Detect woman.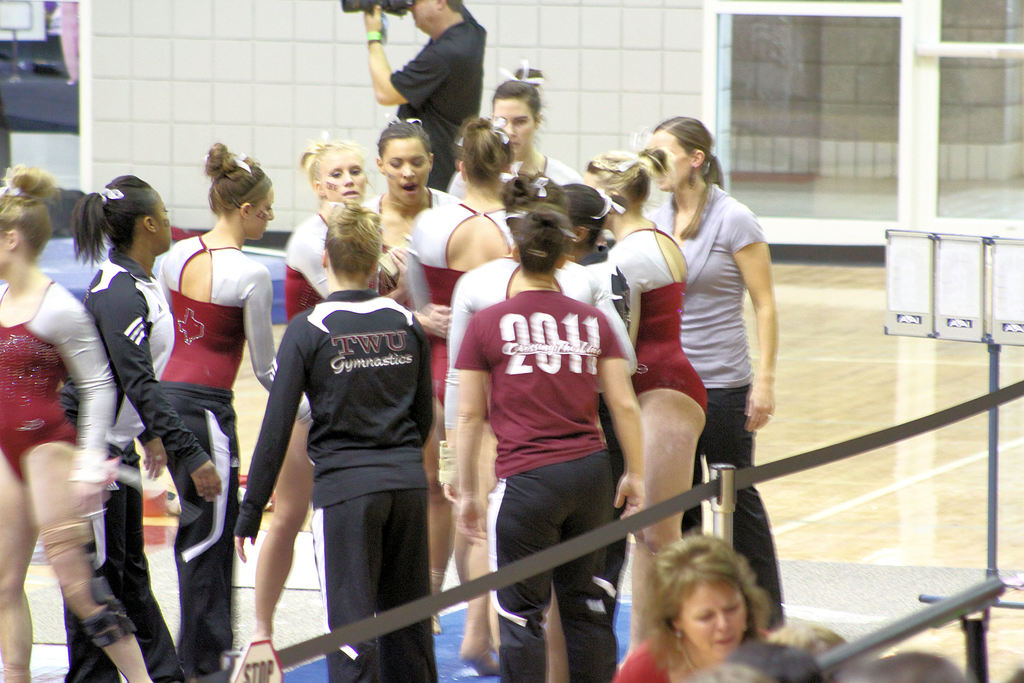
Detected at (399, 107, 524, 641).
